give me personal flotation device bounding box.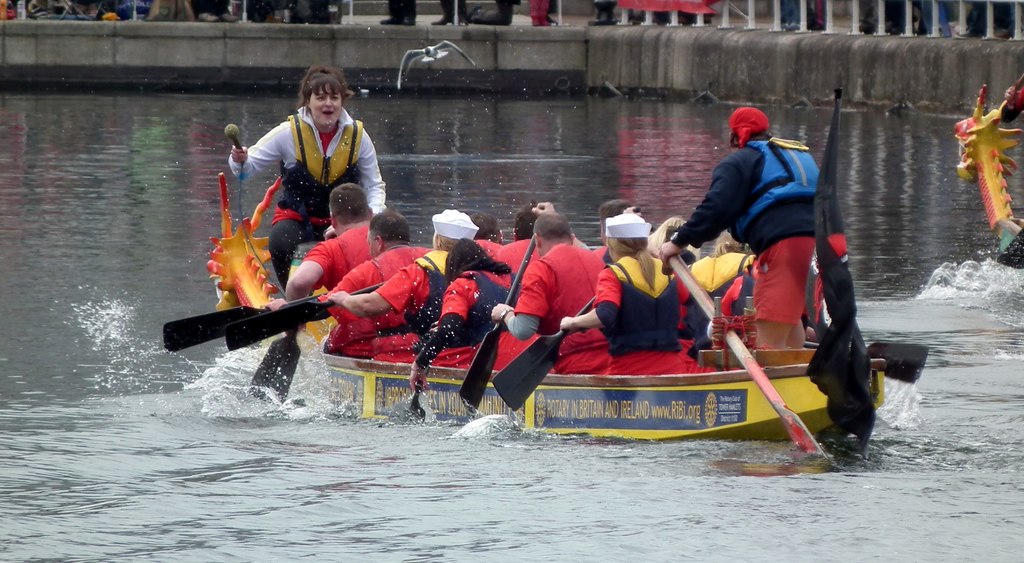
(323, 229, 402, 348).
